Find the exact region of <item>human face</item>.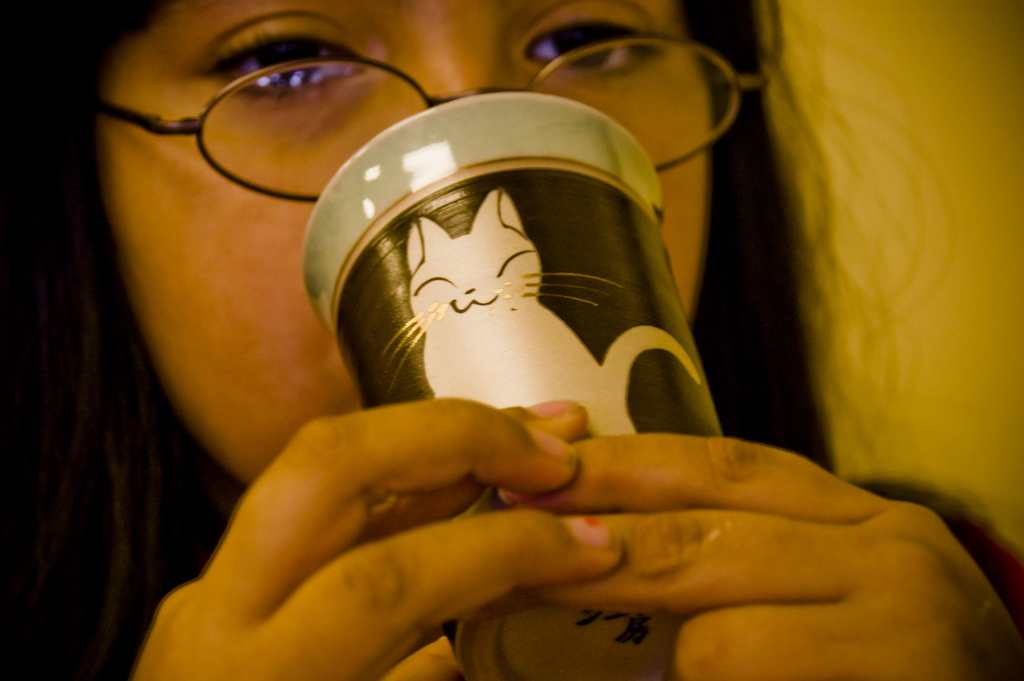
Exact region: 100, 0, 764, 547.
